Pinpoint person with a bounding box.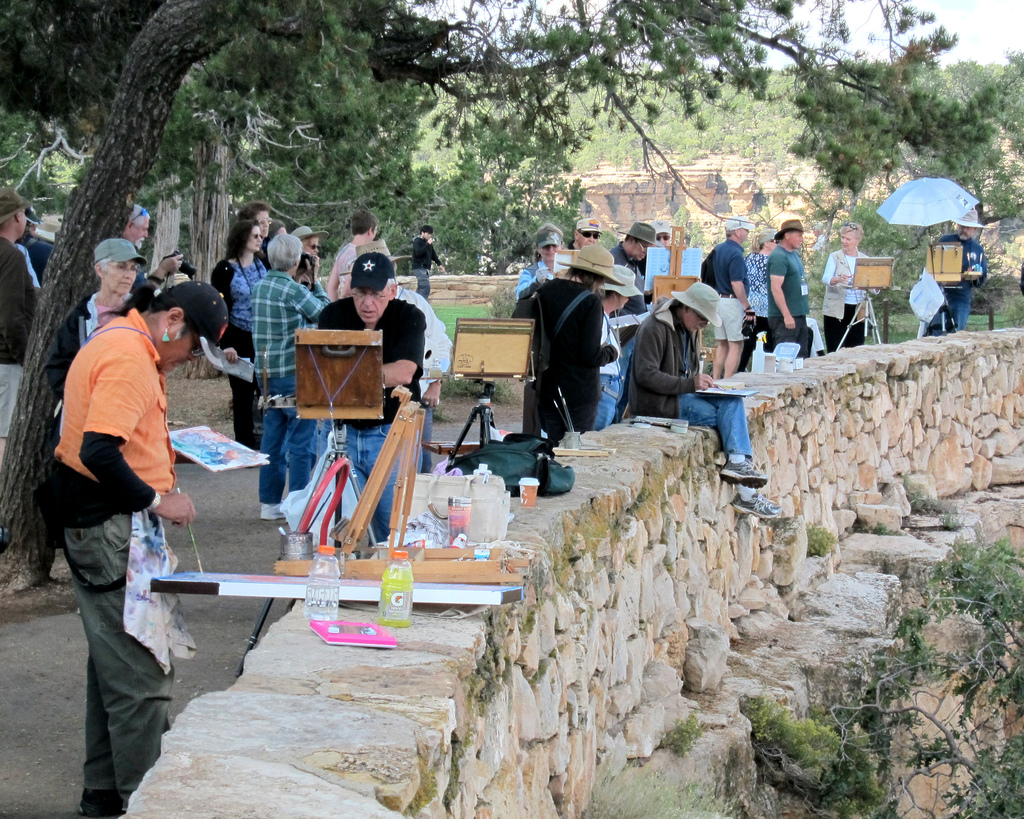
[47,278,225,818].
